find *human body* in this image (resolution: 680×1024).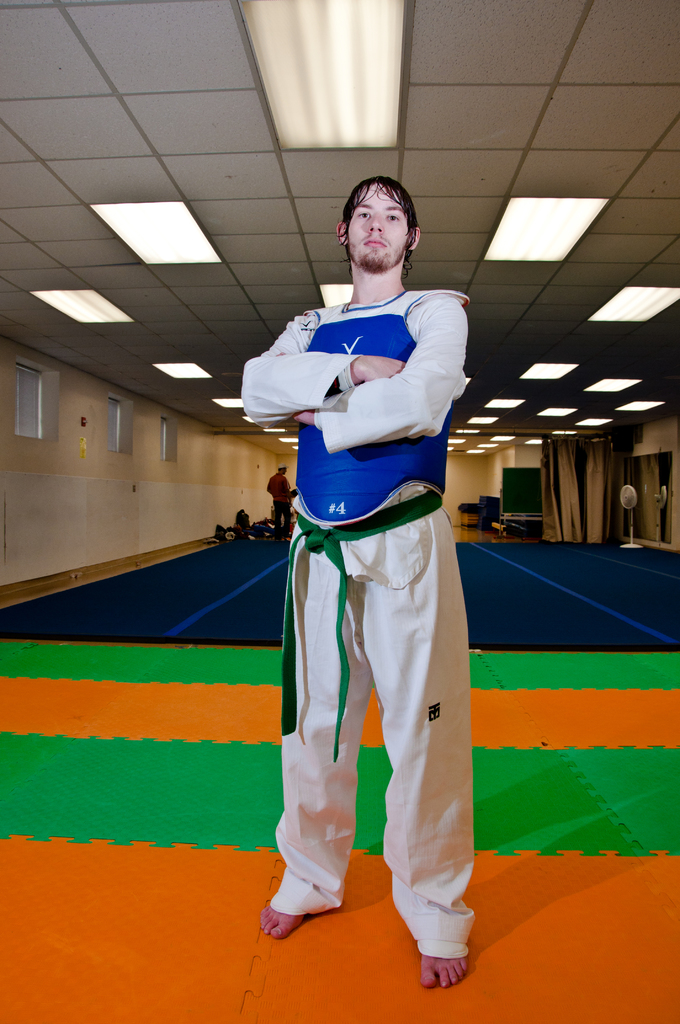
l=264, t=468, r=294, b=547.
